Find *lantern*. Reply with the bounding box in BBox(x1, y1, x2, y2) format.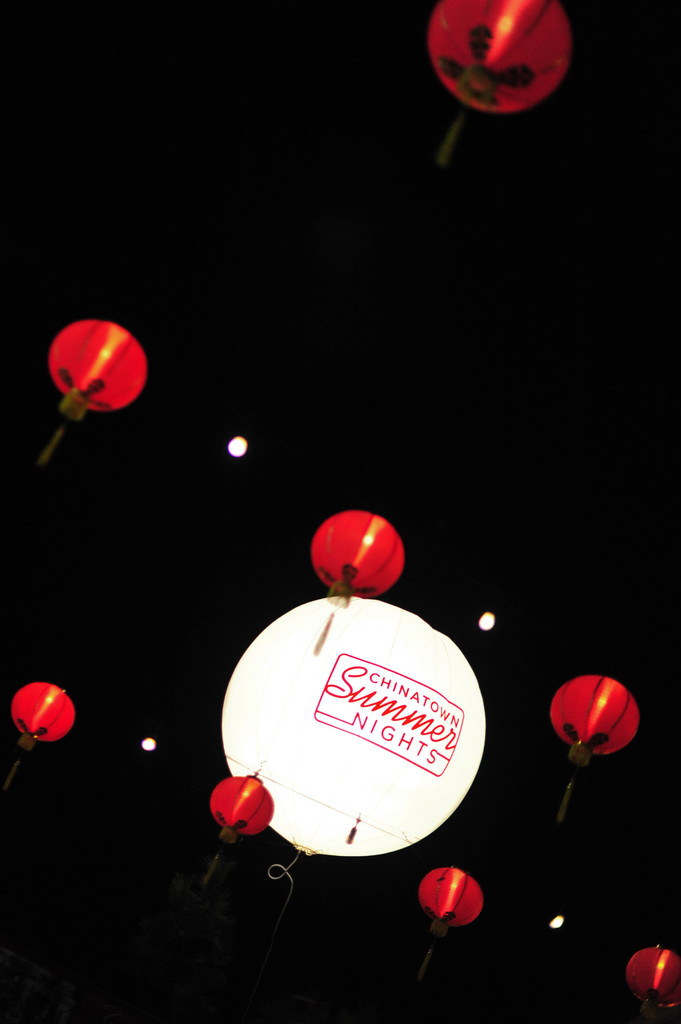
BBox(432, 0, 574, 161).
